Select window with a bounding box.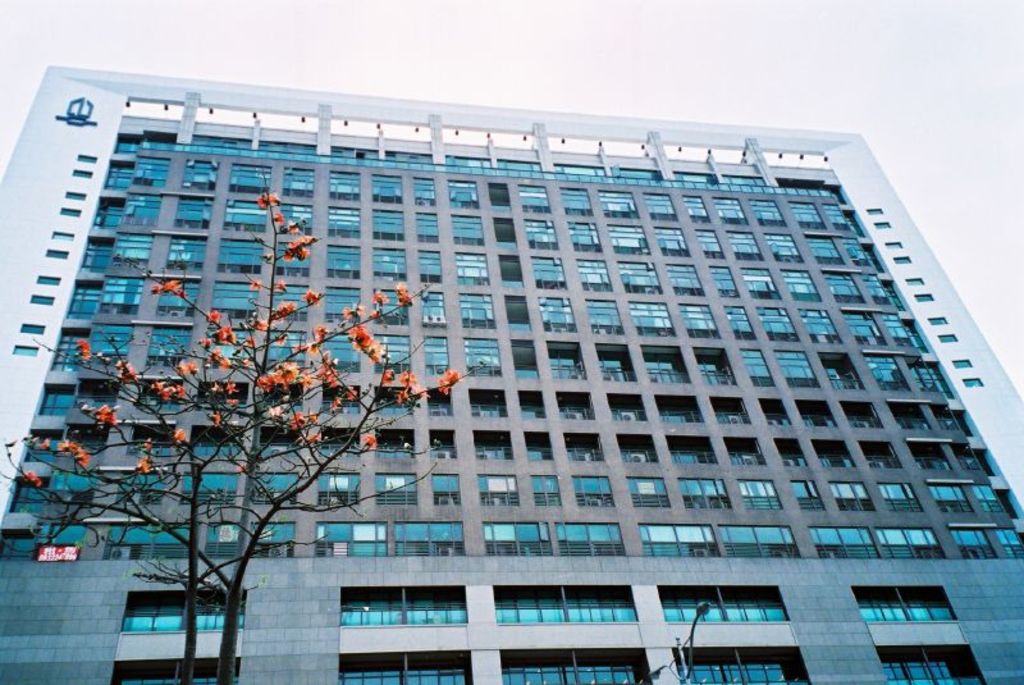
<box>887,277,900,305</box>.
